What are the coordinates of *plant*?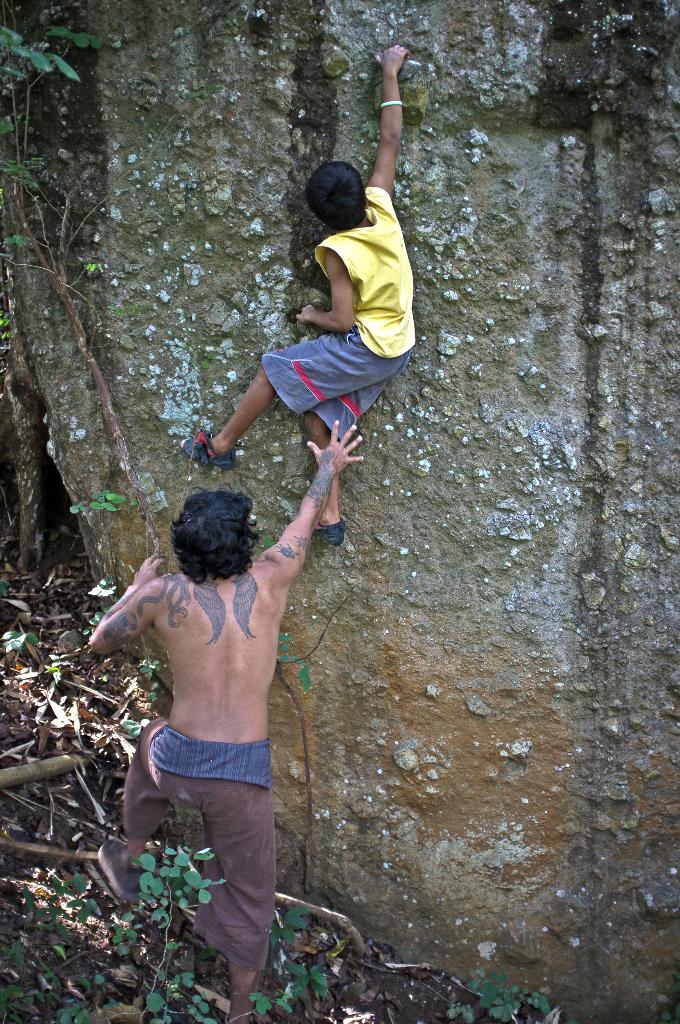
0 573 22 610.
